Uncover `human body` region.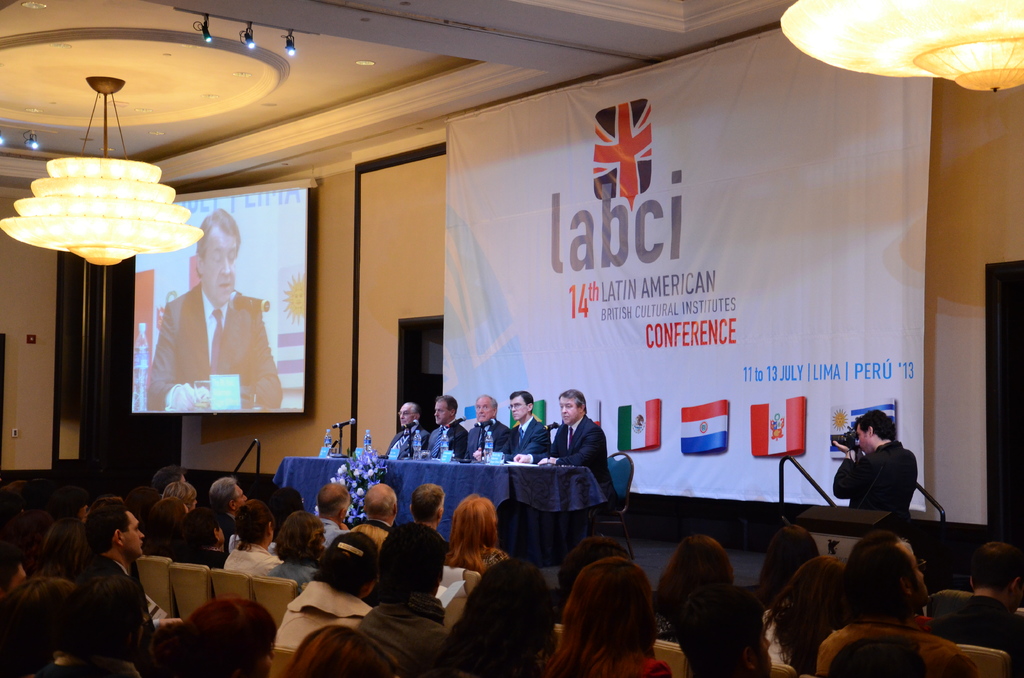
Uncovered: detection(323, 514, 348, 544).
